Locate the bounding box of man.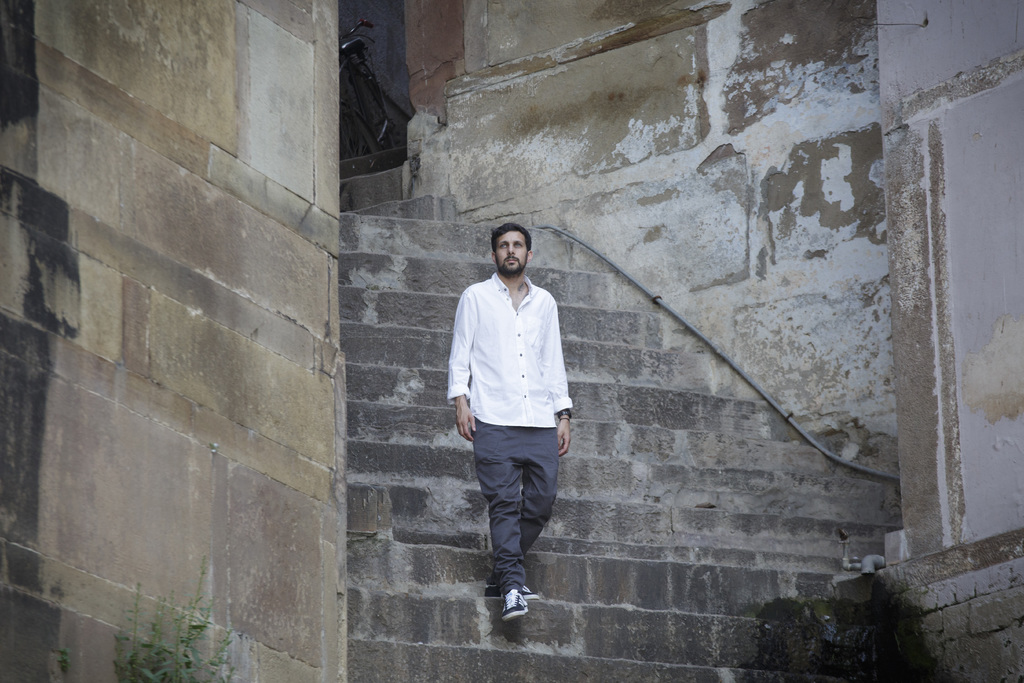
Bounding box: BBox(447, 226, 577, 629).
